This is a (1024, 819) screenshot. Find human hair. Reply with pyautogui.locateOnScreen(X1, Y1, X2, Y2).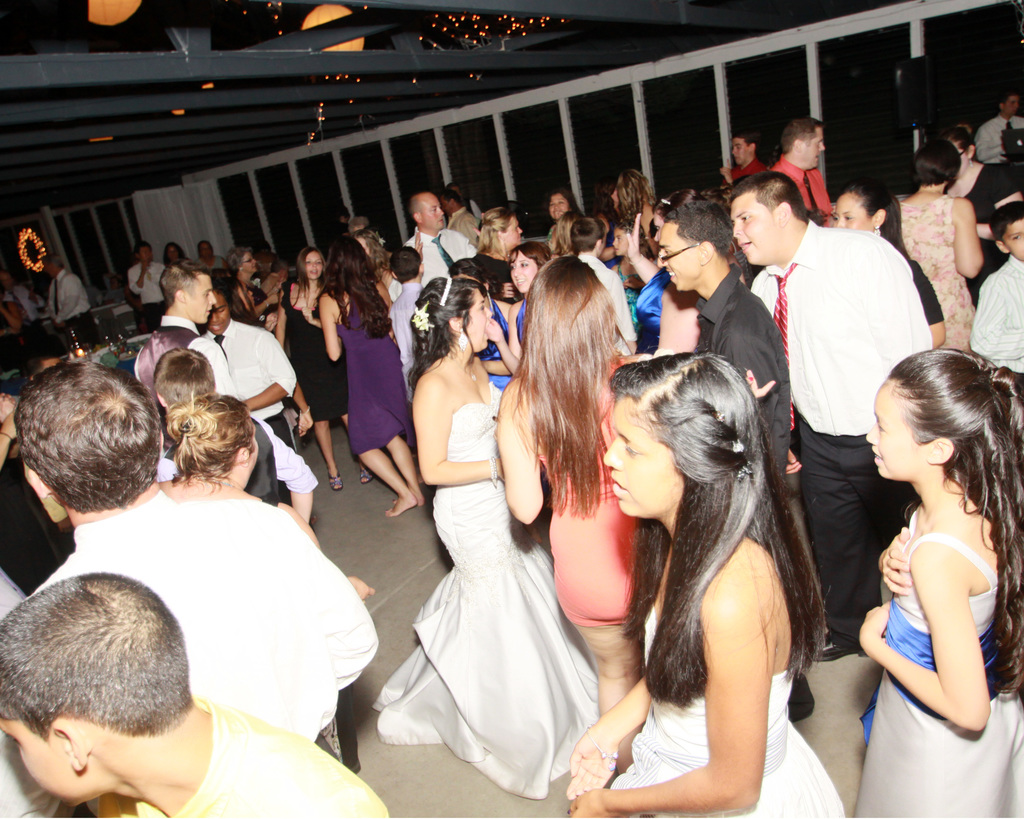
pyautogui.locateOnScreen(777, 116, 820, 156).
